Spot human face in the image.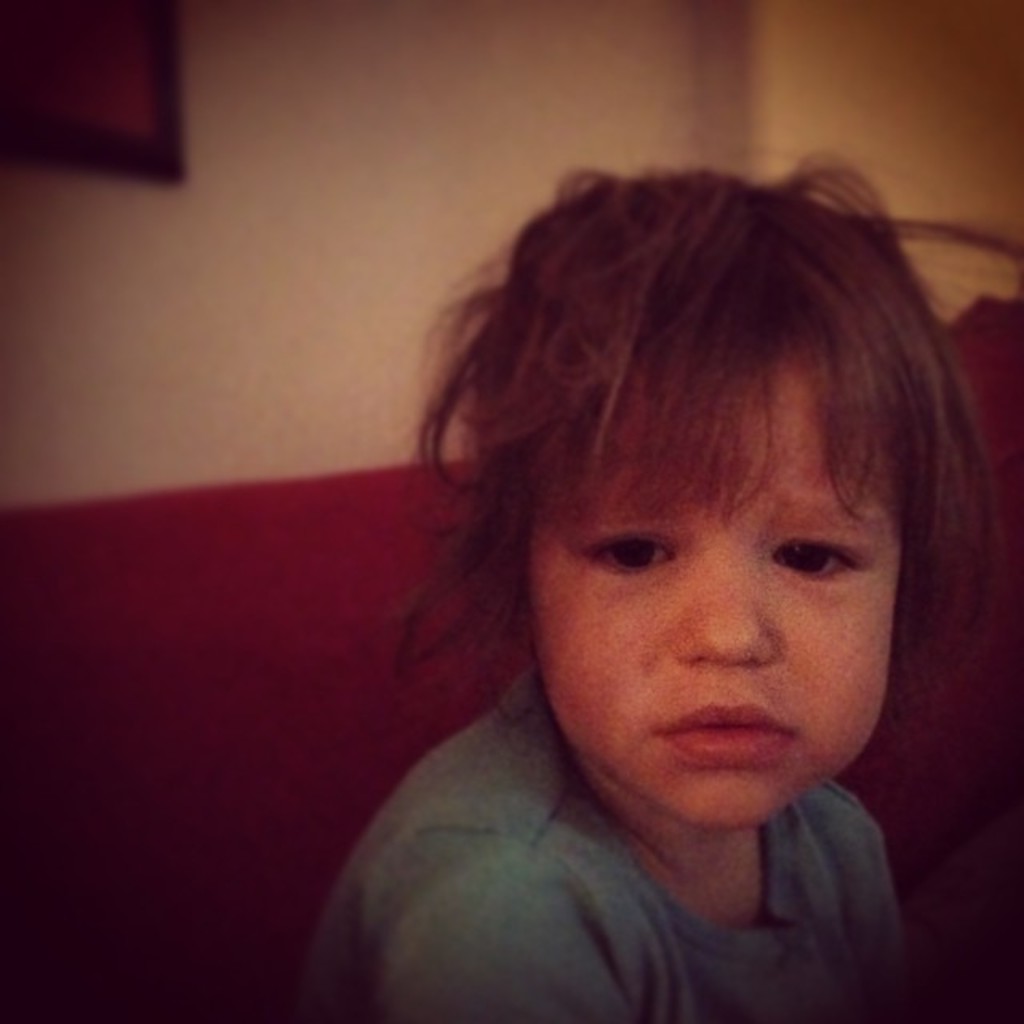
human face found at (522, 358, 906, 832).
